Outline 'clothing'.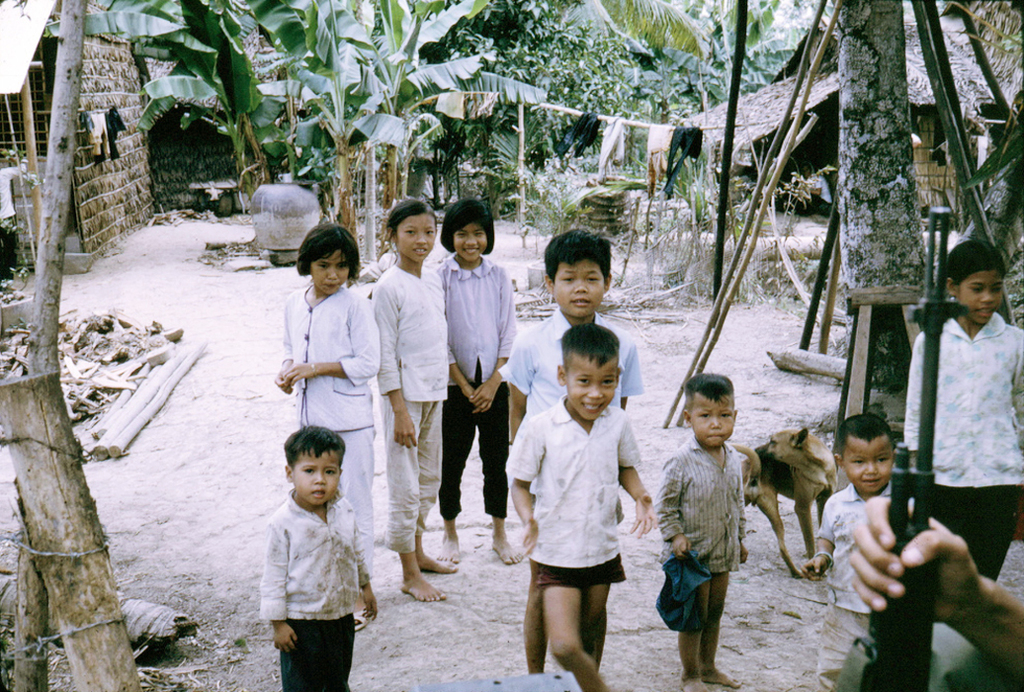
Outline: box(501, 304, 642, 416).
